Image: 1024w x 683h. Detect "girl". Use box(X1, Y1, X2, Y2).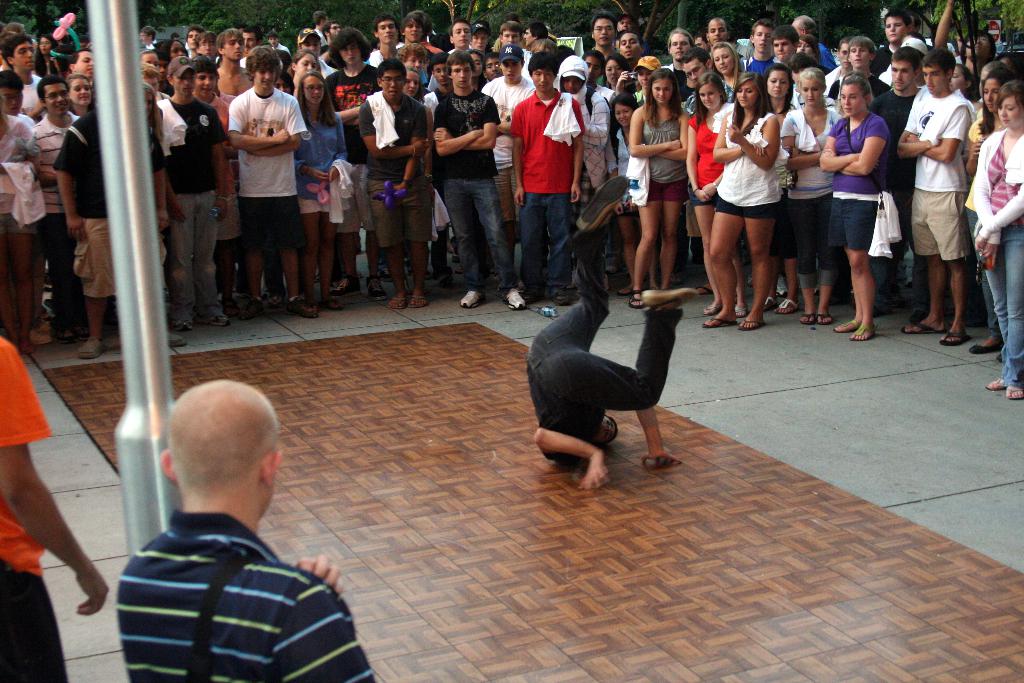
box(819, 76, 888, 344).
